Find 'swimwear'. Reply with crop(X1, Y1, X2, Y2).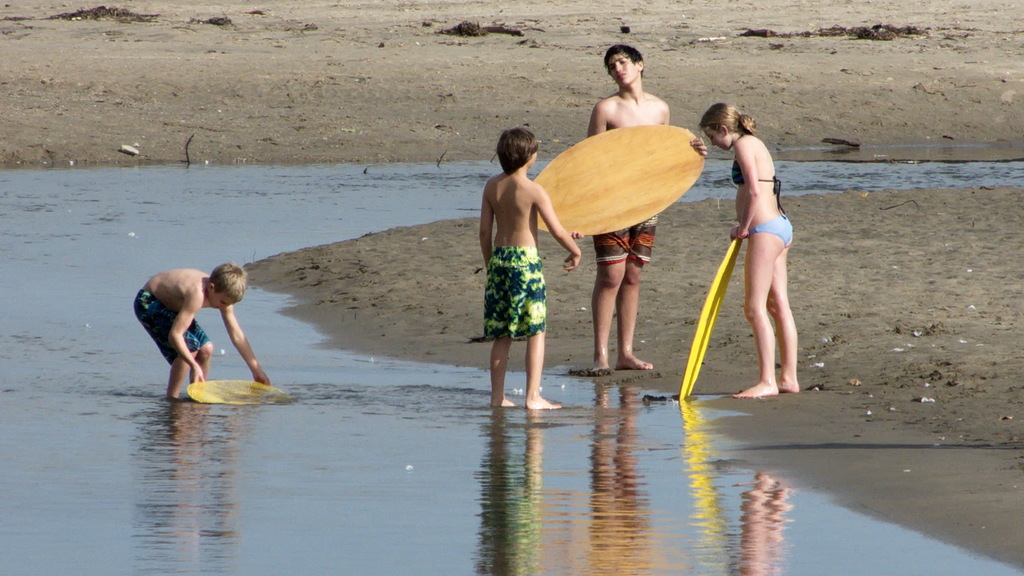
crop(728, 154, 790, 213).
